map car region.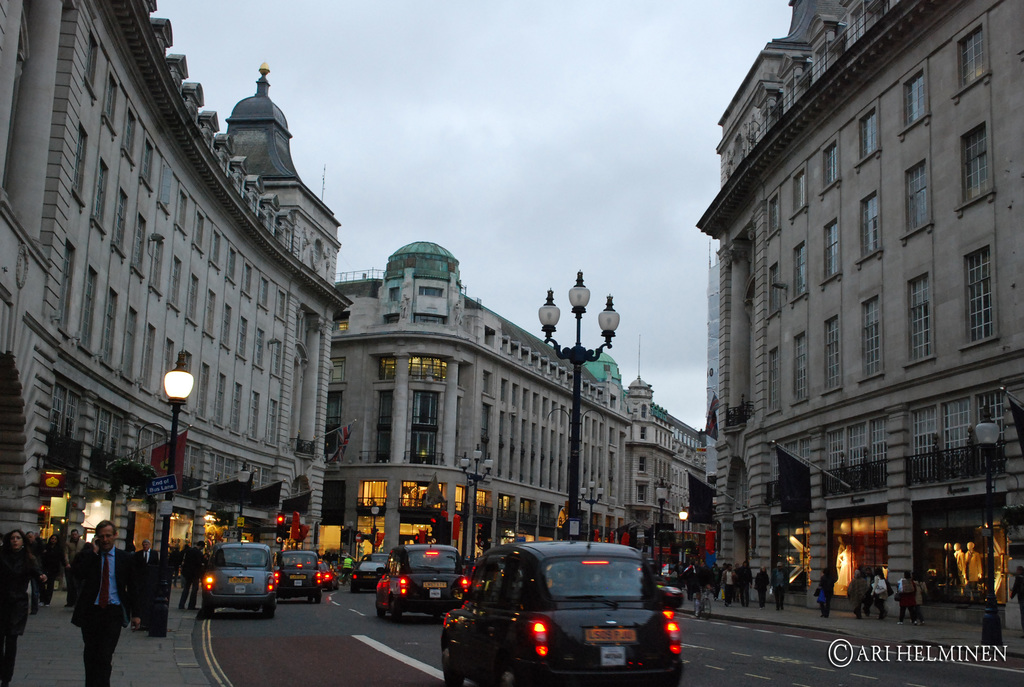
Mapped to (left=371, top=537, right=477, bottom=624).
